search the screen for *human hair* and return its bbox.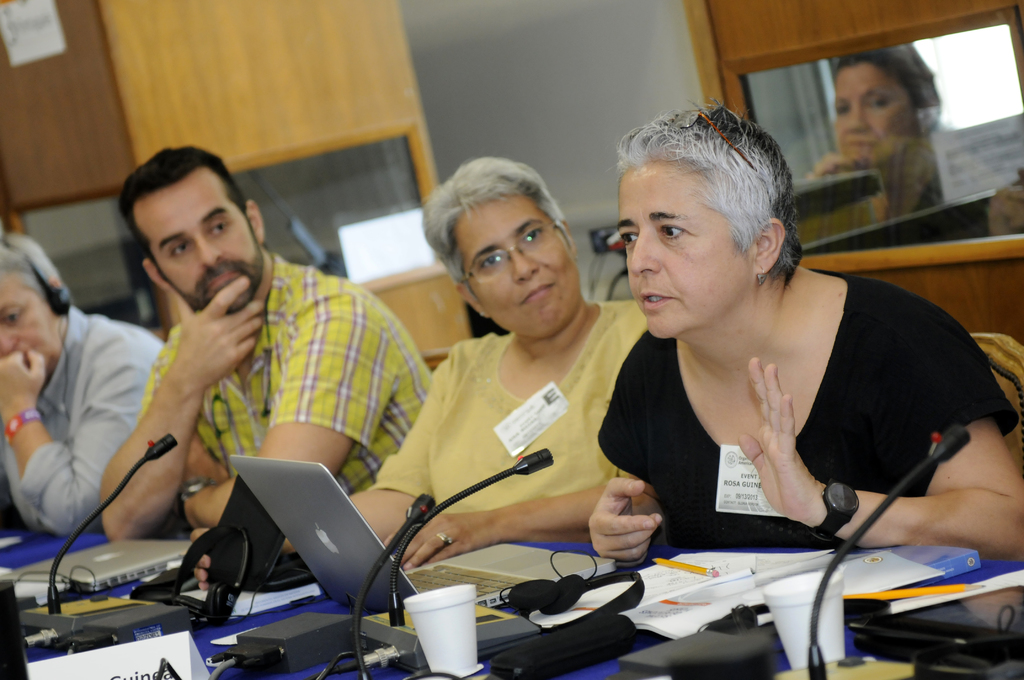
Found: 422, 155, 566, 277.
